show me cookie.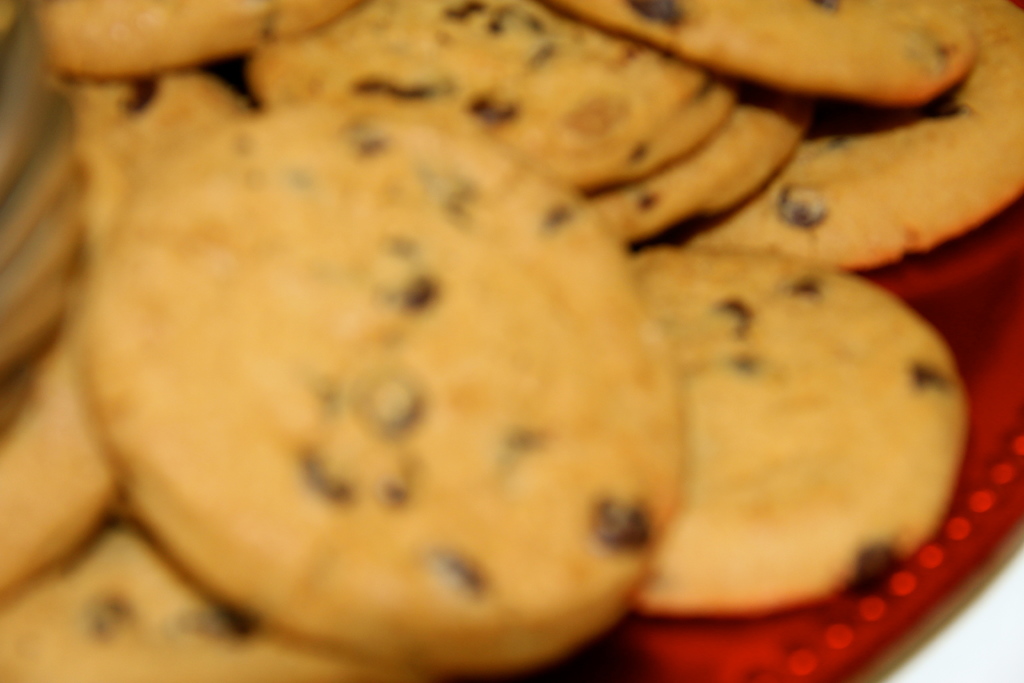
cookie is here: [0,0,1023,682].
